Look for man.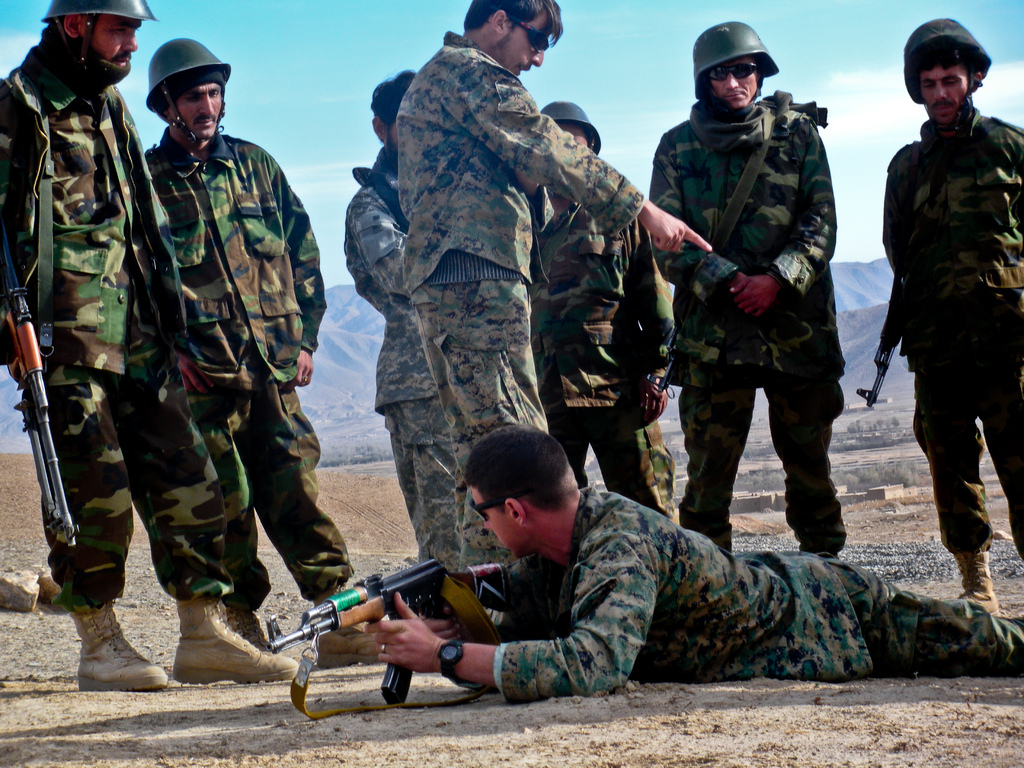
Found: bbox=[0, 0, 304, 693].
